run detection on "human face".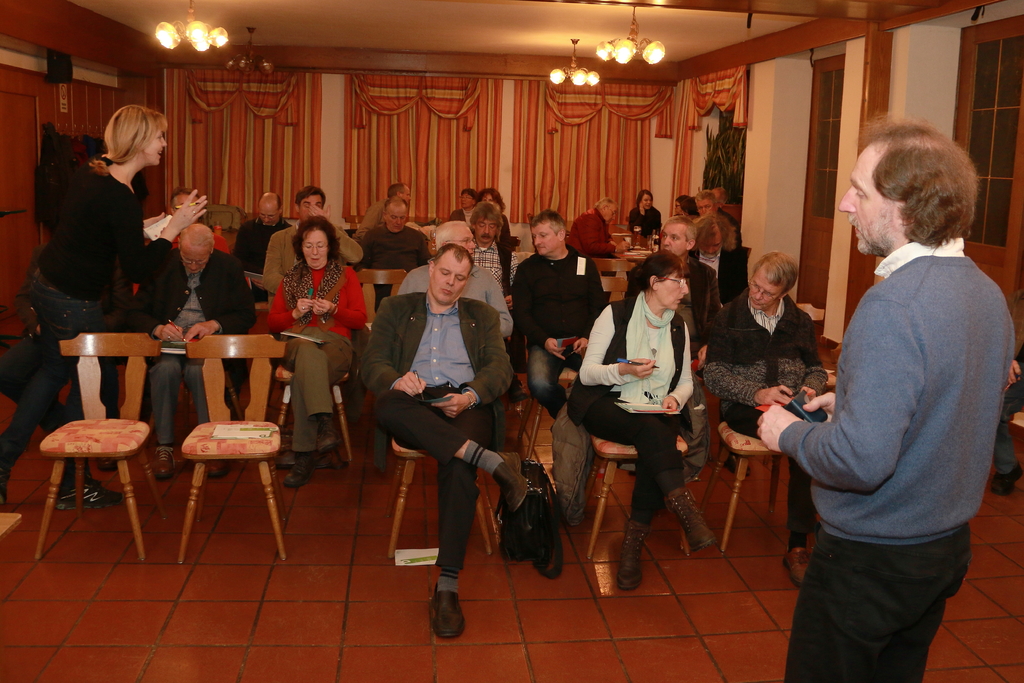
Result: <box>187,254,209,273</box>.
